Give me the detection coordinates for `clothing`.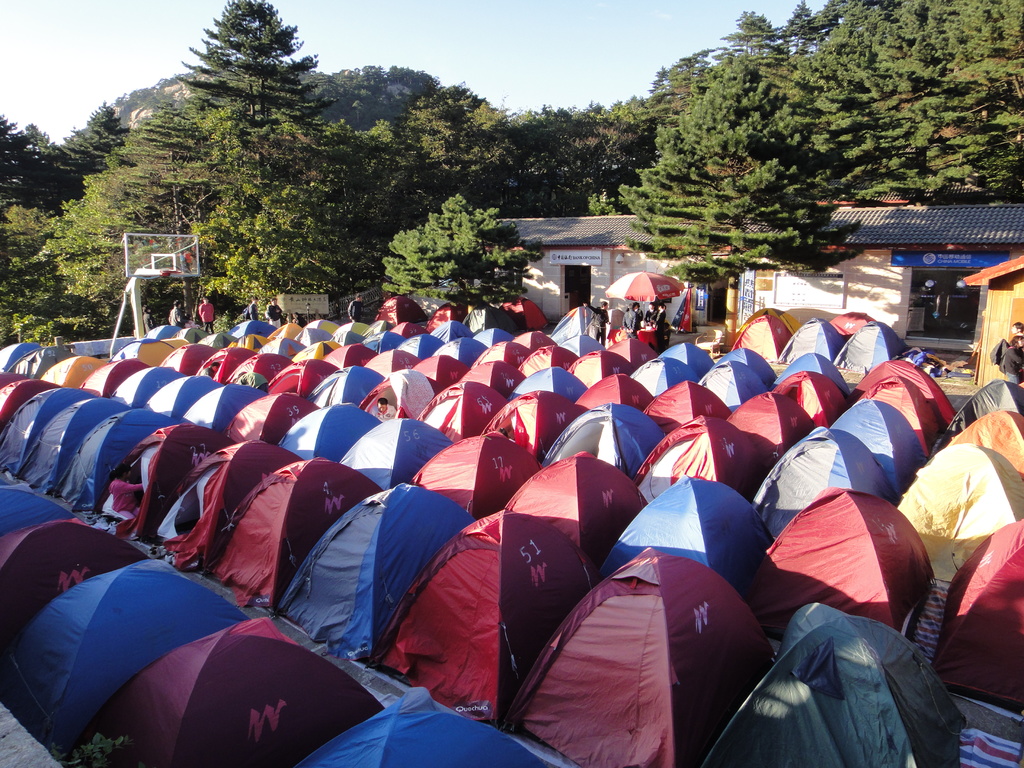
Rect(349, 300, 362, 324).
